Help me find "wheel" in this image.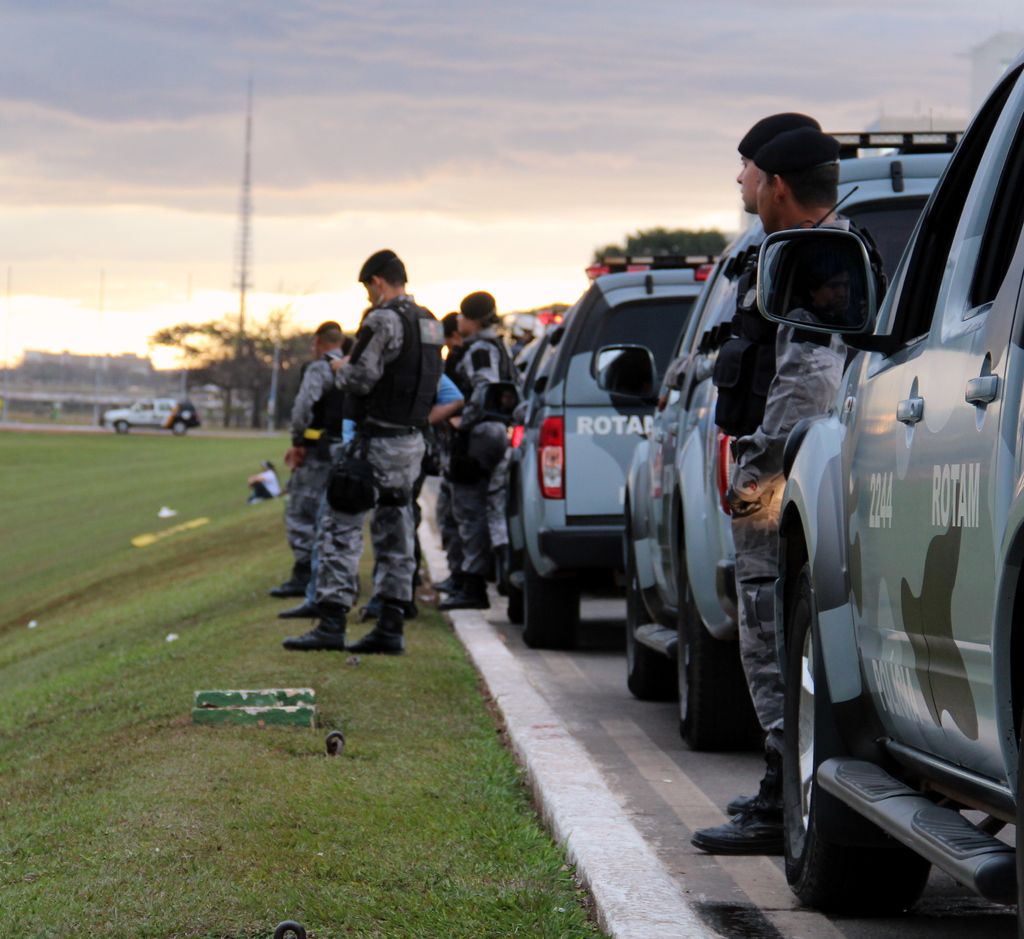
Found it: <region>621, 552, 684, 700</region>.
